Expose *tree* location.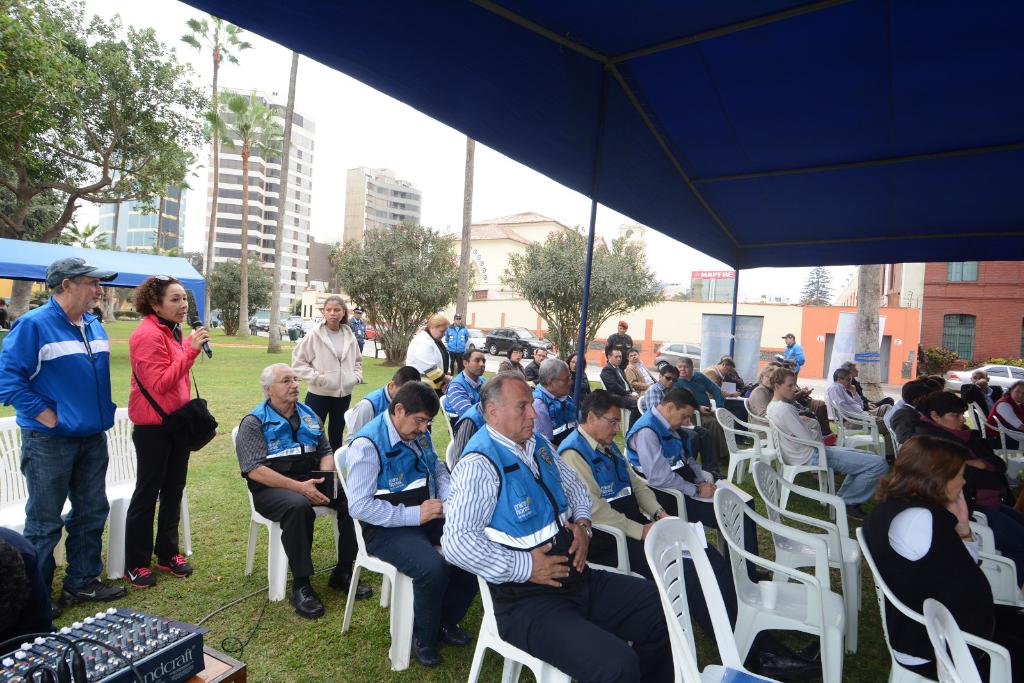
Exposed at box(179, 10, 260, 337).
